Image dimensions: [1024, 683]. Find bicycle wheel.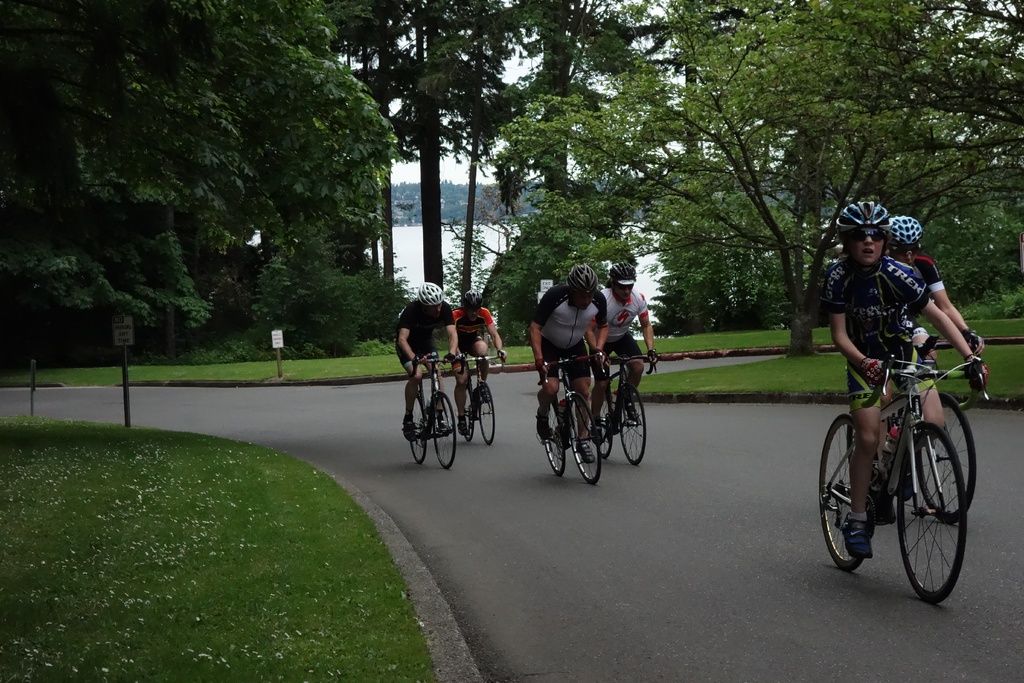
Rect(817, 411, 881, 570).
